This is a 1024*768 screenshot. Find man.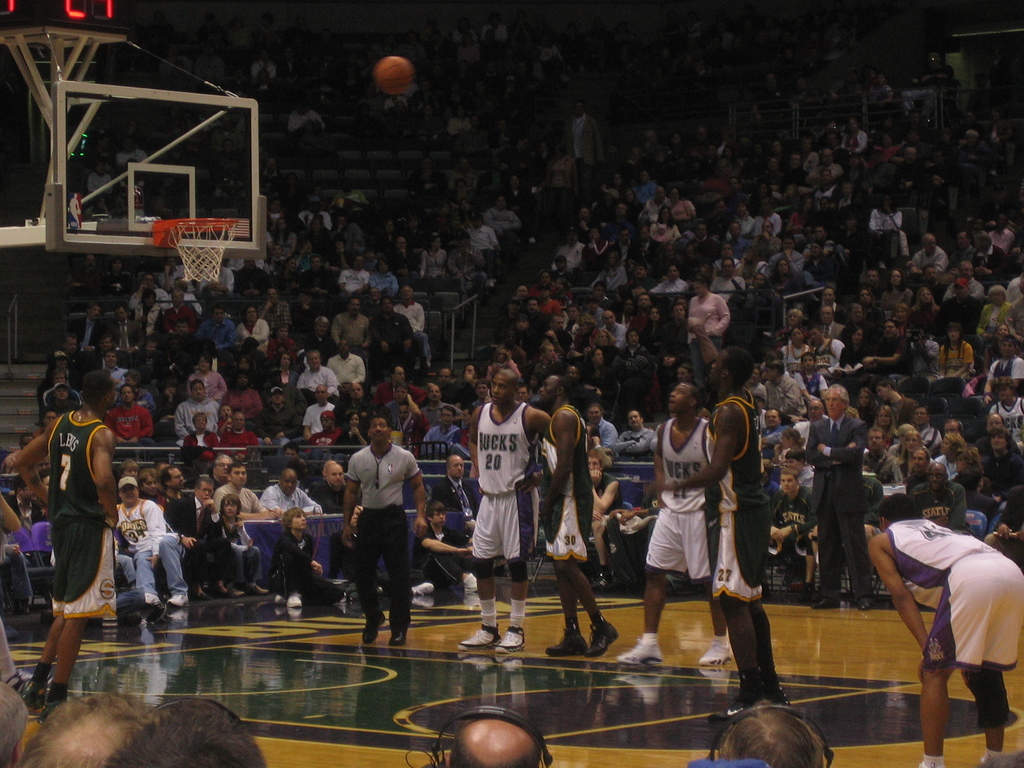
Bounding box: bbox=(271, 504, 333, 607).
